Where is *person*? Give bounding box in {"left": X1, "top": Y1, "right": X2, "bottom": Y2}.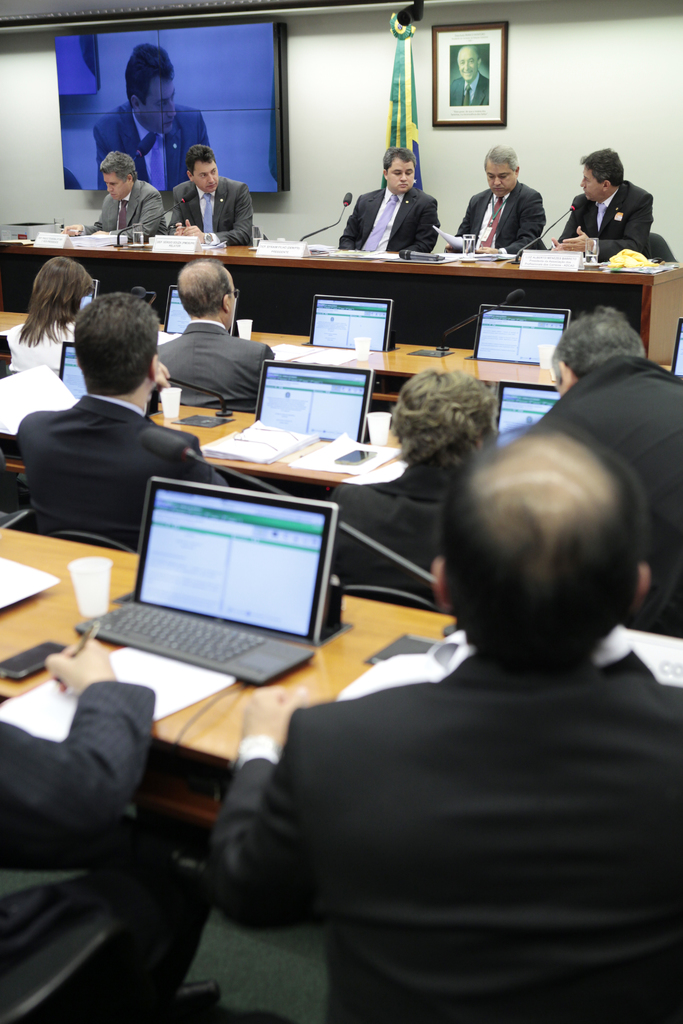
{"left": 15, "top": 286, "right": 211, "bottom": 556}.
